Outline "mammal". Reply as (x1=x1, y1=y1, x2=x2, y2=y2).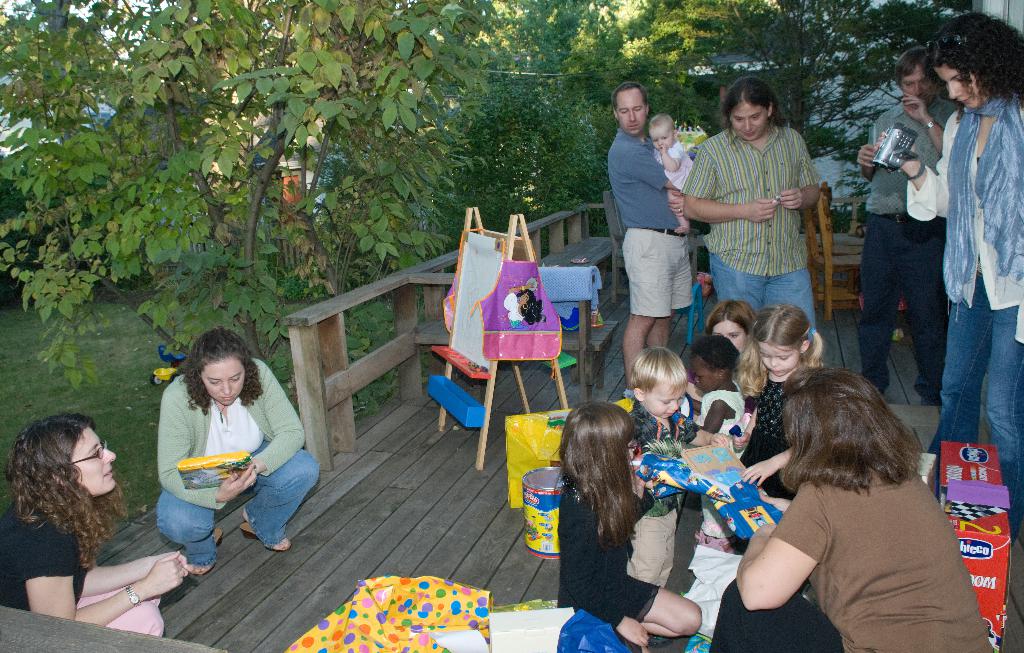
(x1=678, y1=75, x2=824, y2=342).
